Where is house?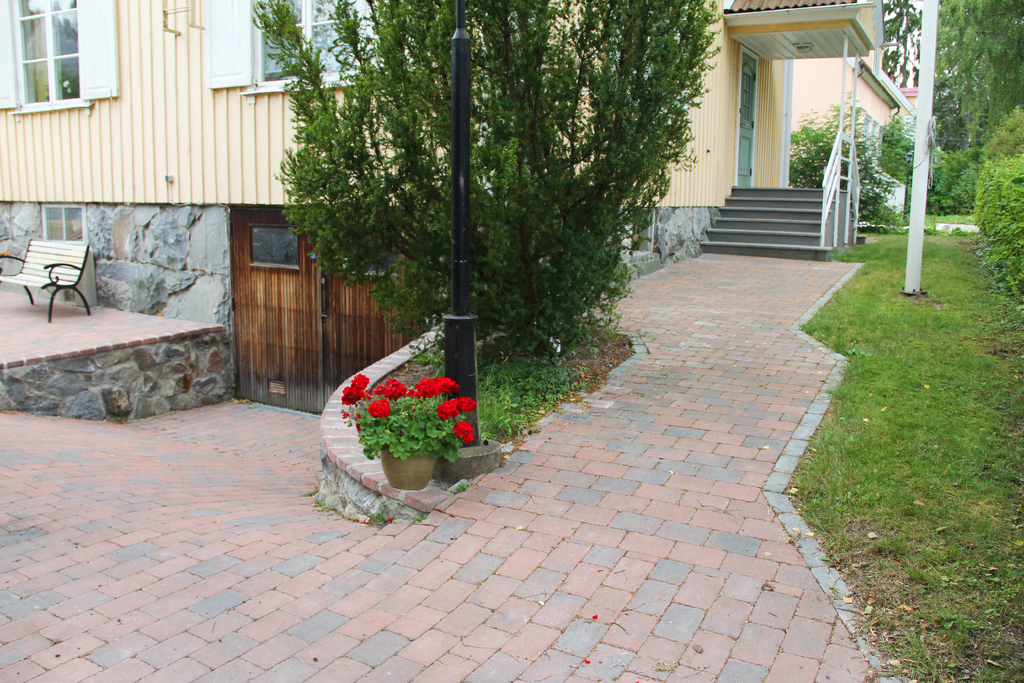
165:0:911:419.
